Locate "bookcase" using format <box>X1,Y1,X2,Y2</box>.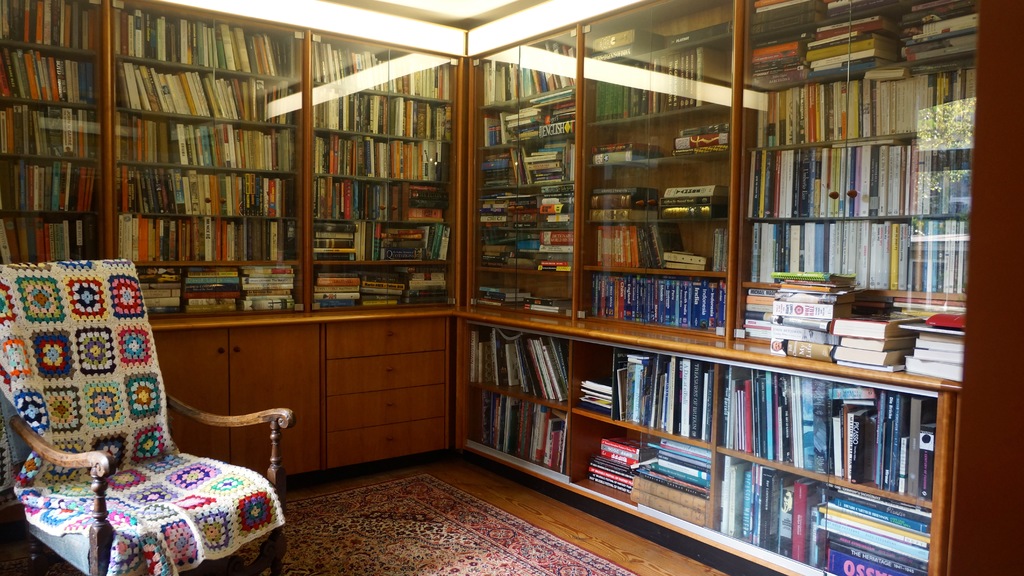
<box>448,0,1023,575</box>.
